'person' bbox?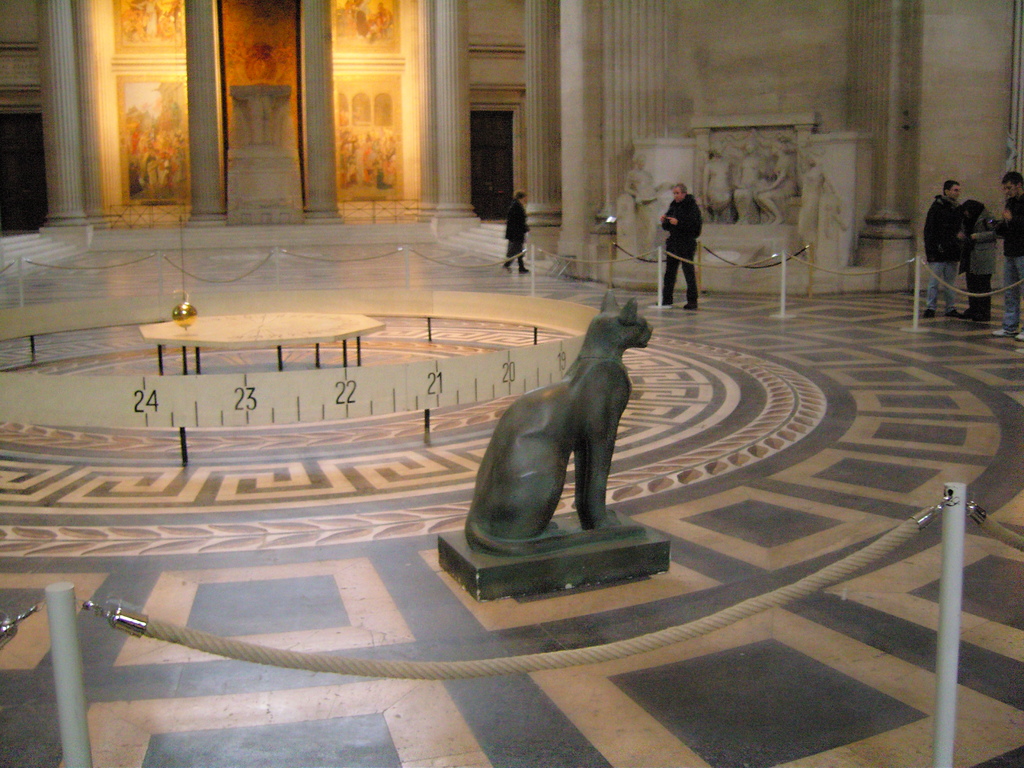
<region>796, 156, 836, 253</region>
